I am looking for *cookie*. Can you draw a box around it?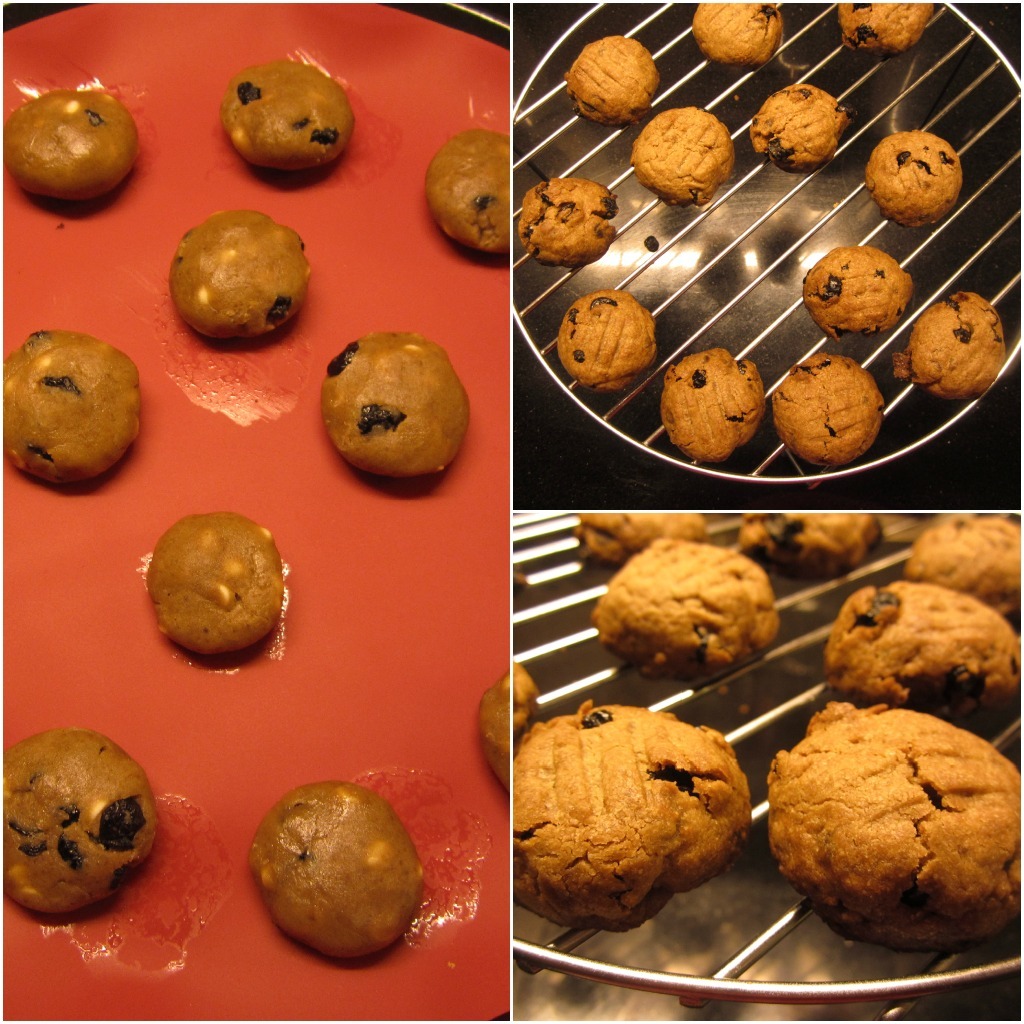
Sure, the bounding box is (825, 577, 1023, 721).
